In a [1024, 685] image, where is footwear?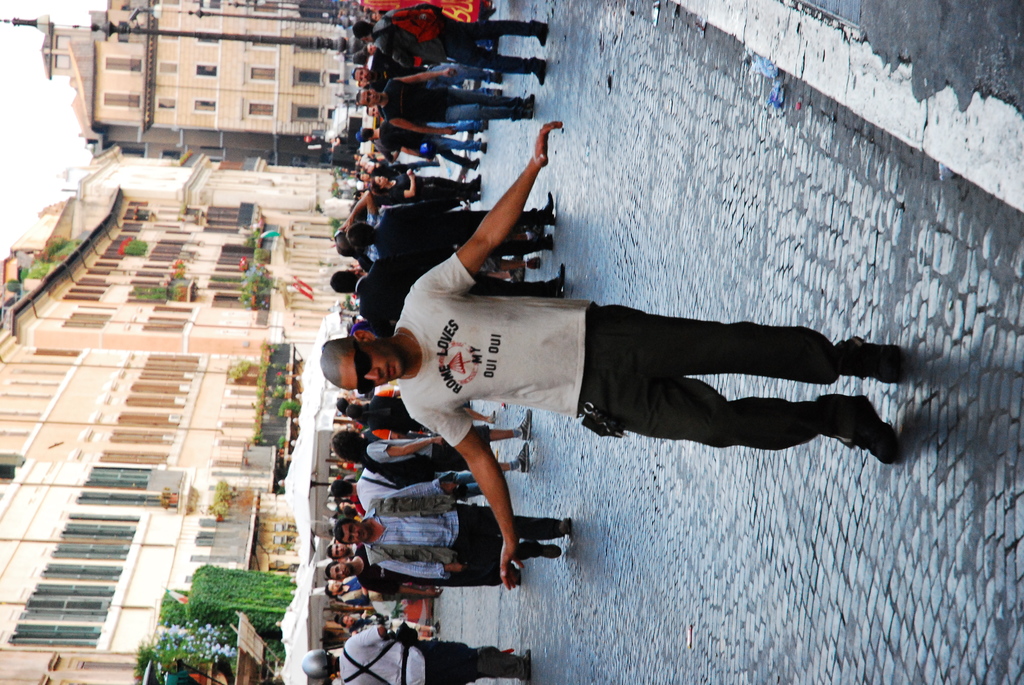
[492,410,495,426].
